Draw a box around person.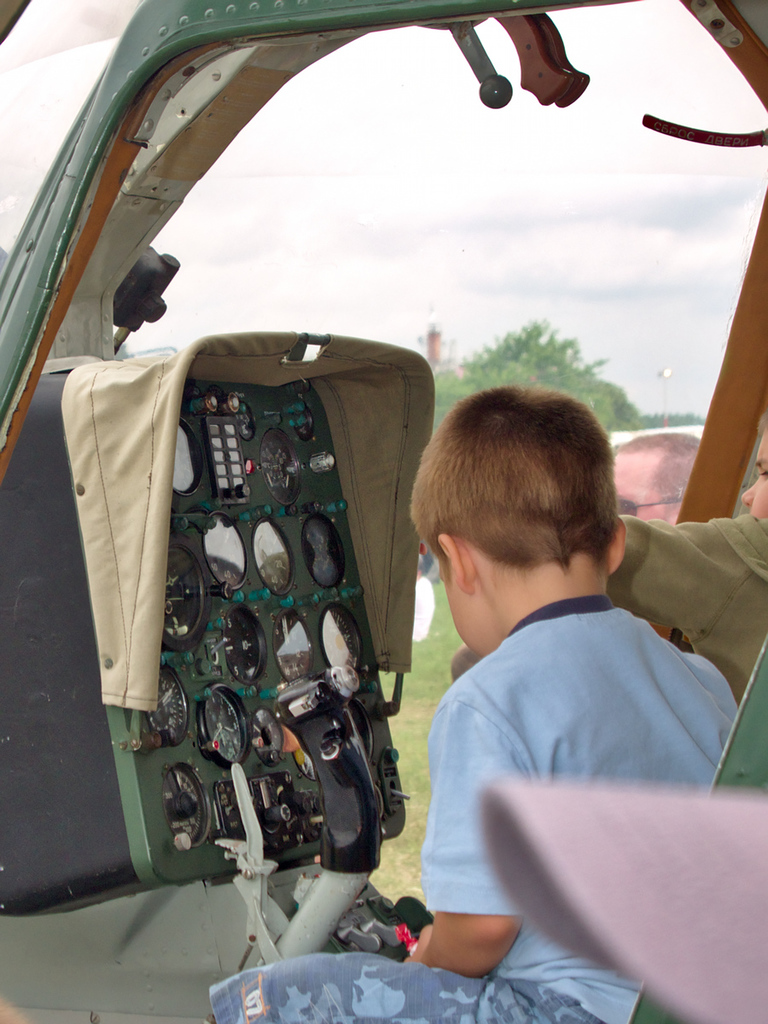
box(605, 398, 767, 706).
